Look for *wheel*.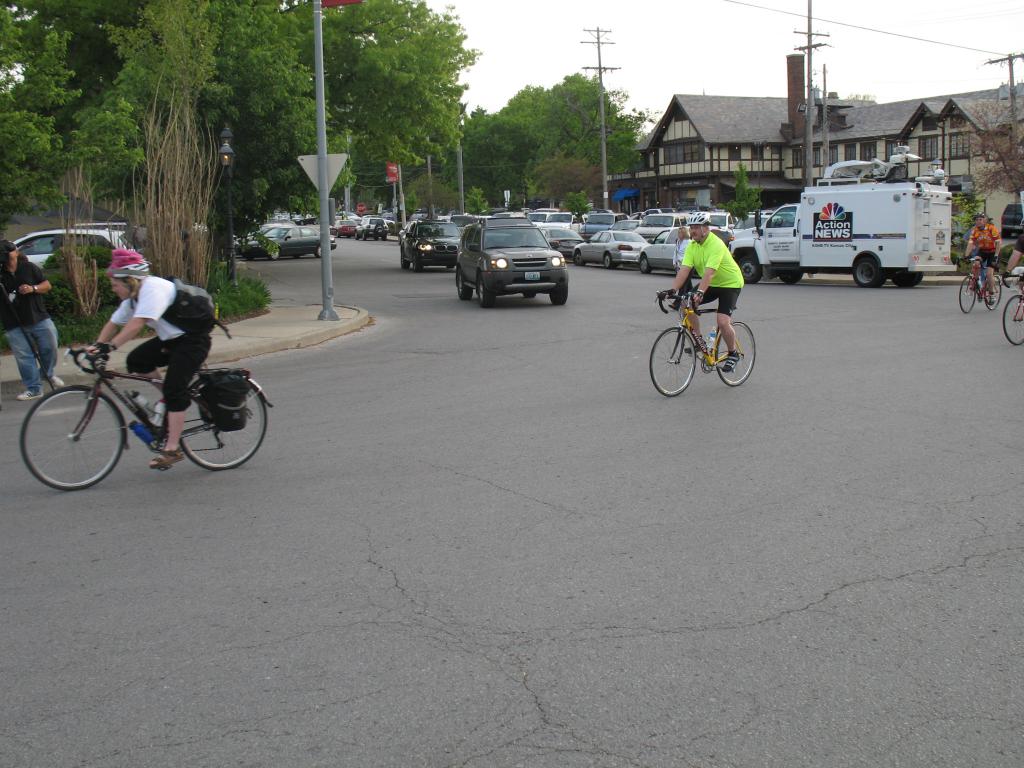
Found: 627/253/650/277.
